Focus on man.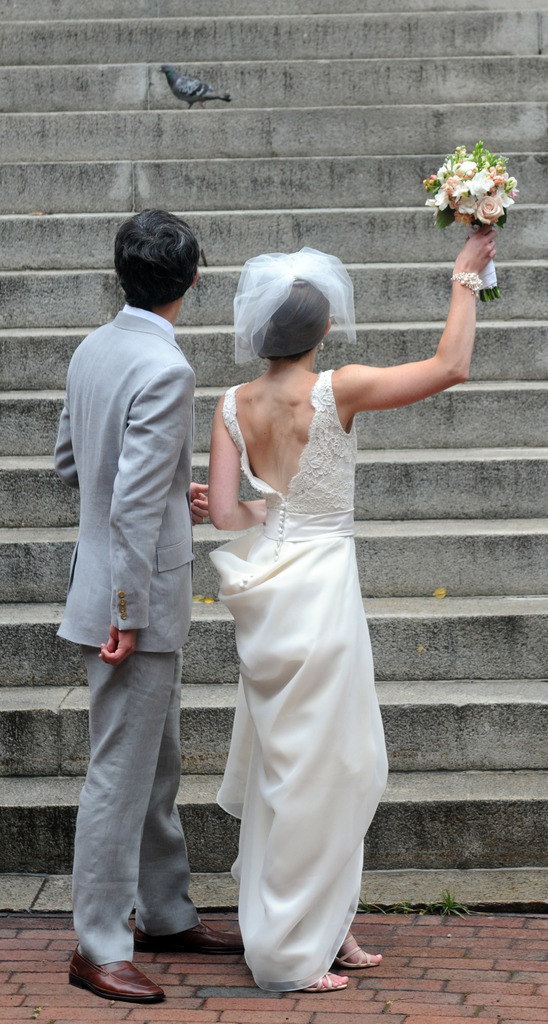
Focused at bbox=[49, 181, 215, 918].
